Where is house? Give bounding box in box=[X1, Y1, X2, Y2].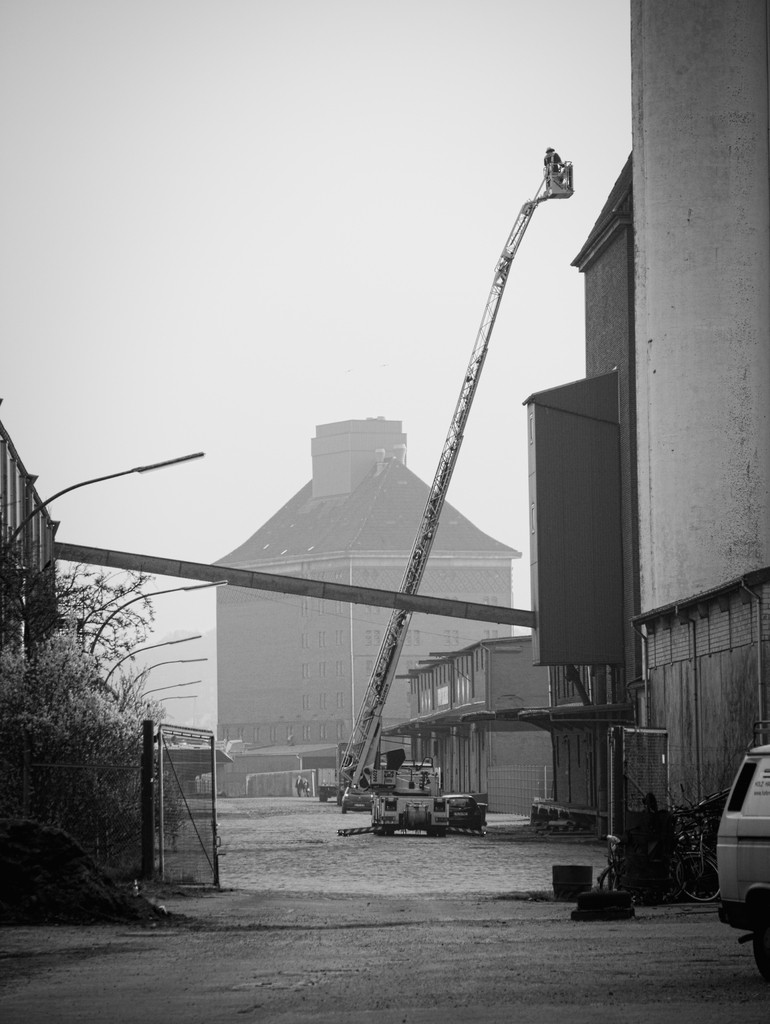
box=[210, 417, 528, 755].
